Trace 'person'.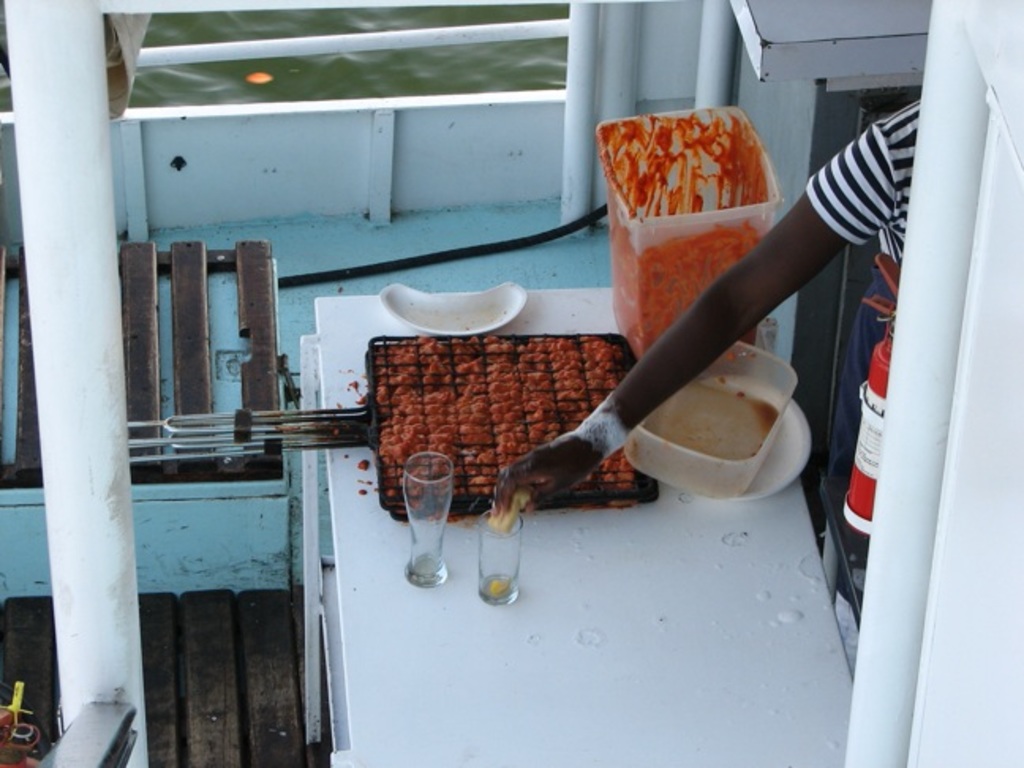
Traced to [512,84,871,529].
